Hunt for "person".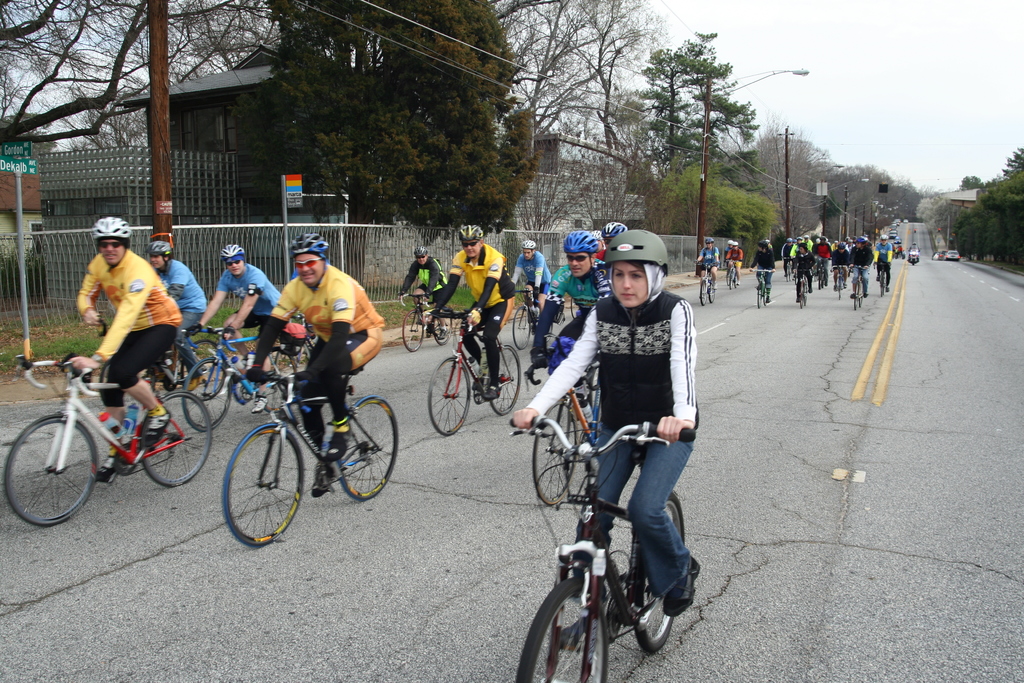
Hunted down at {"x1": 534, "y1": 230, "x2": 610, "y2": 428}.
